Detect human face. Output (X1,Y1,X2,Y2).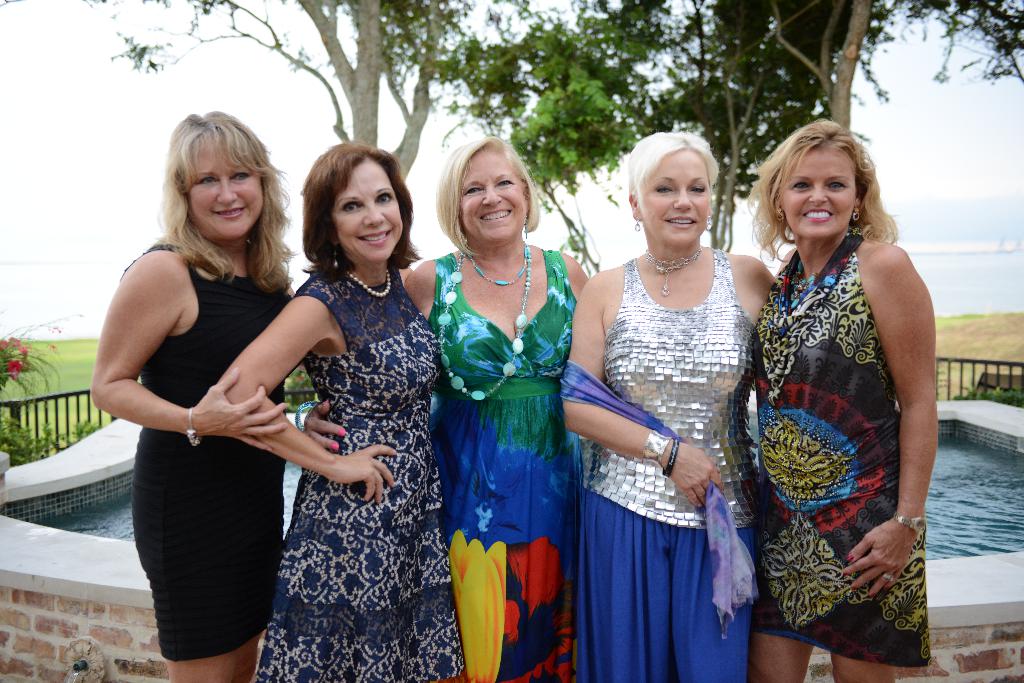
(644,152,712,249).
